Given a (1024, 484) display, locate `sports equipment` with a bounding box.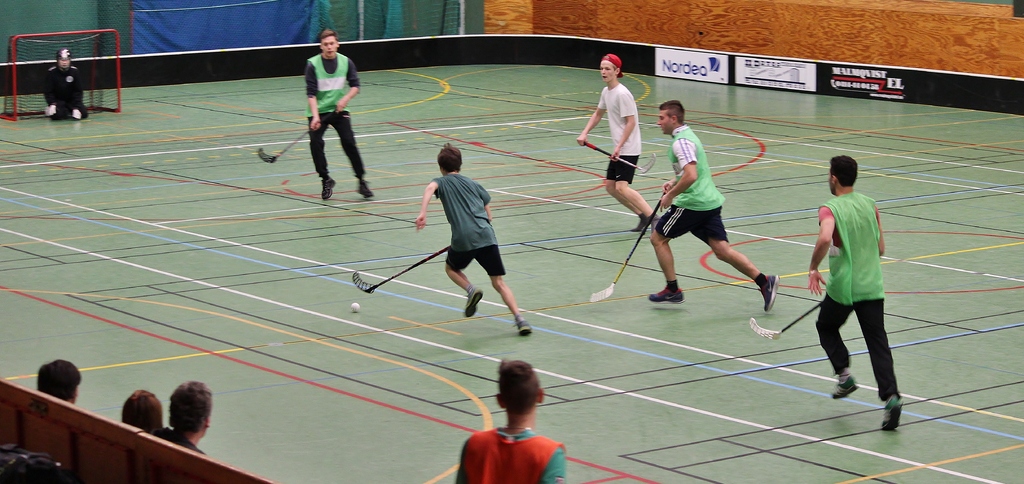
Located: {"x1": 760, "y1": 276, "x2": 780, "y2": 308}.
